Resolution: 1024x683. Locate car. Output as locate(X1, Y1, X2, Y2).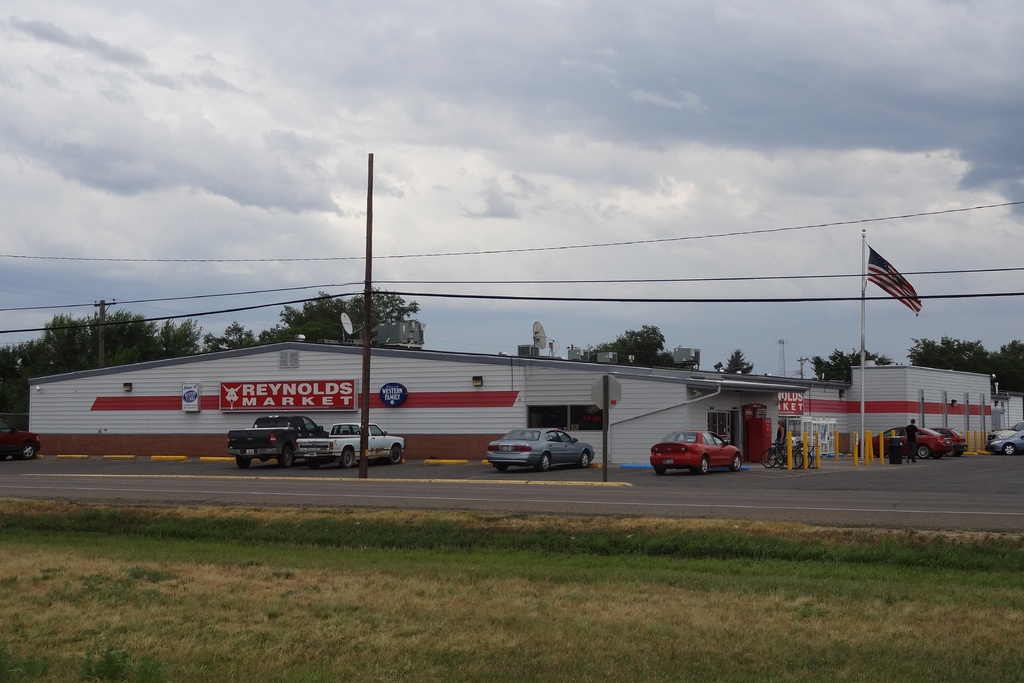
locate(858, 424, 948, 461).
